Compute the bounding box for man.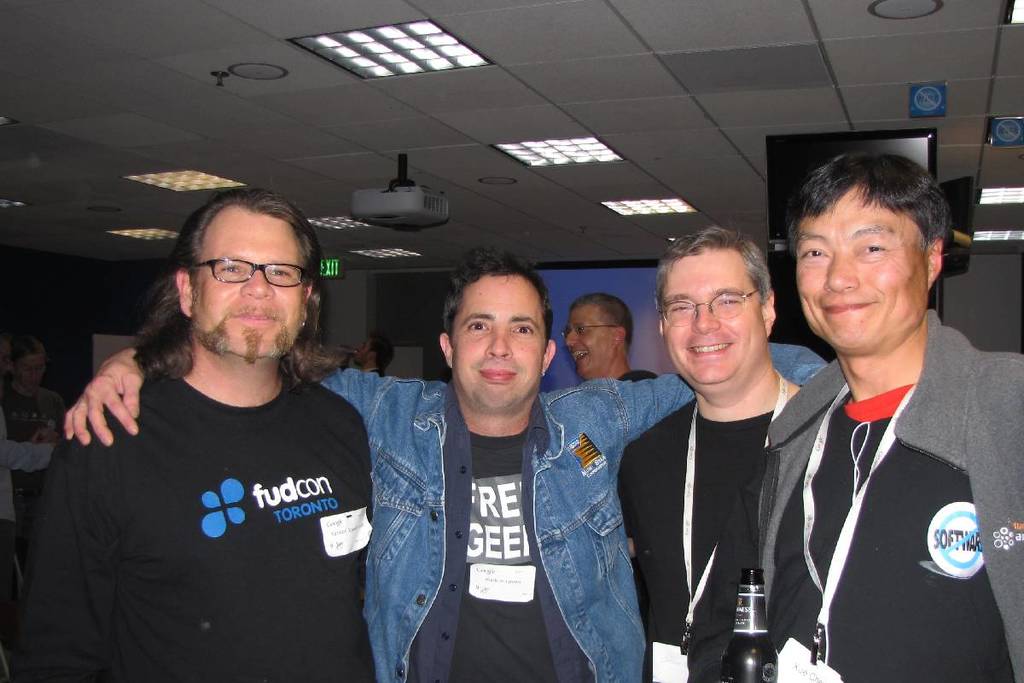
764 155 1009 672.
